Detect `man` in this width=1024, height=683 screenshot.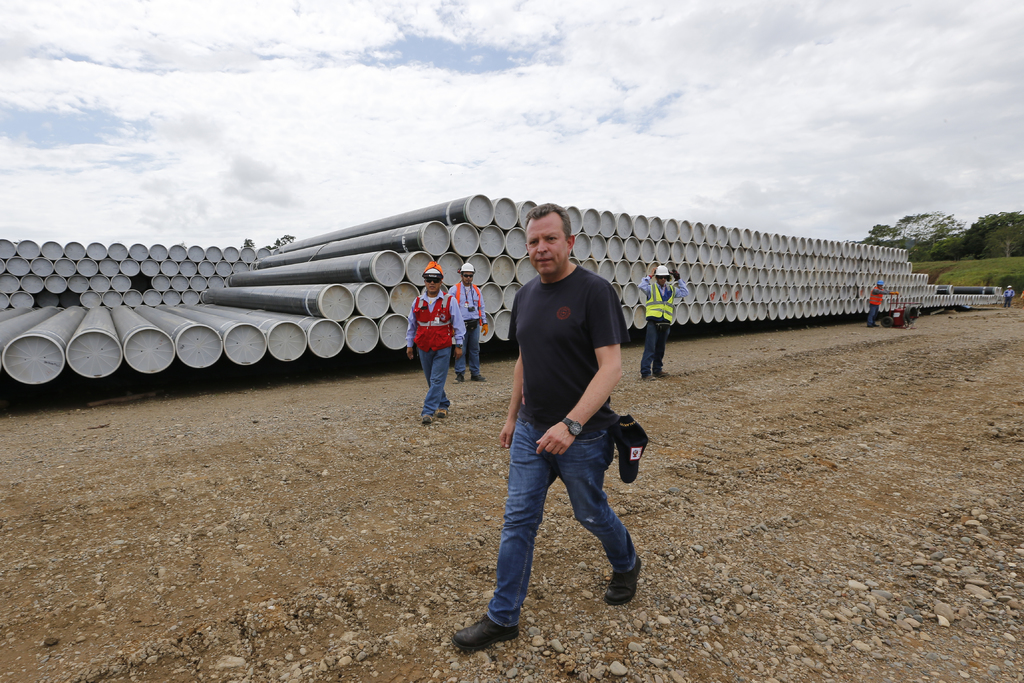
Detection: <region>398, 272, 465, 394</region>.
